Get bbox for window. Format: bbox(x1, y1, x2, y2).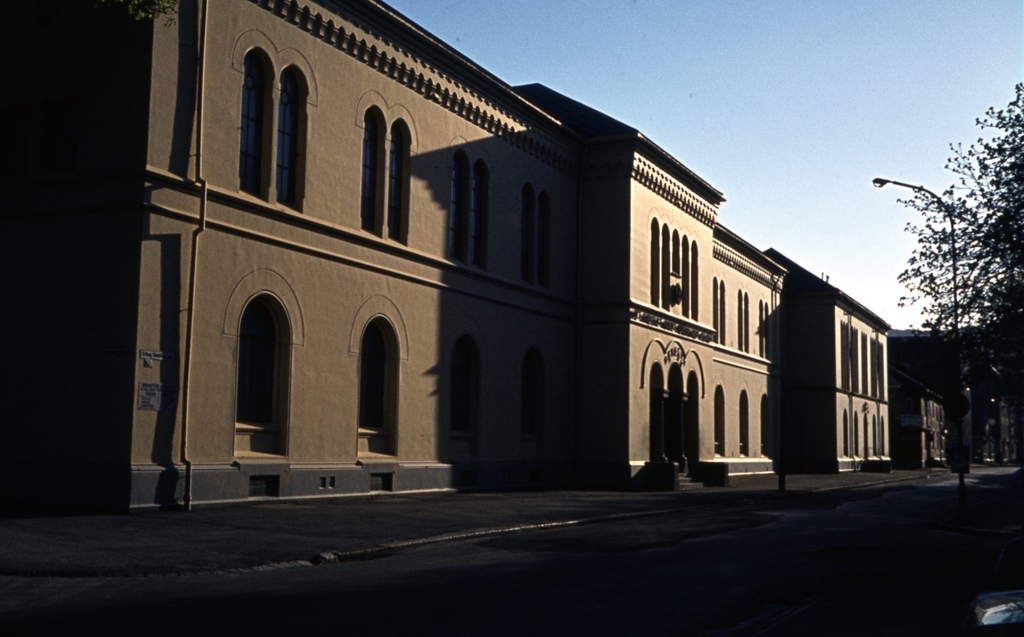
bbox(757, 292, 770, 361).
